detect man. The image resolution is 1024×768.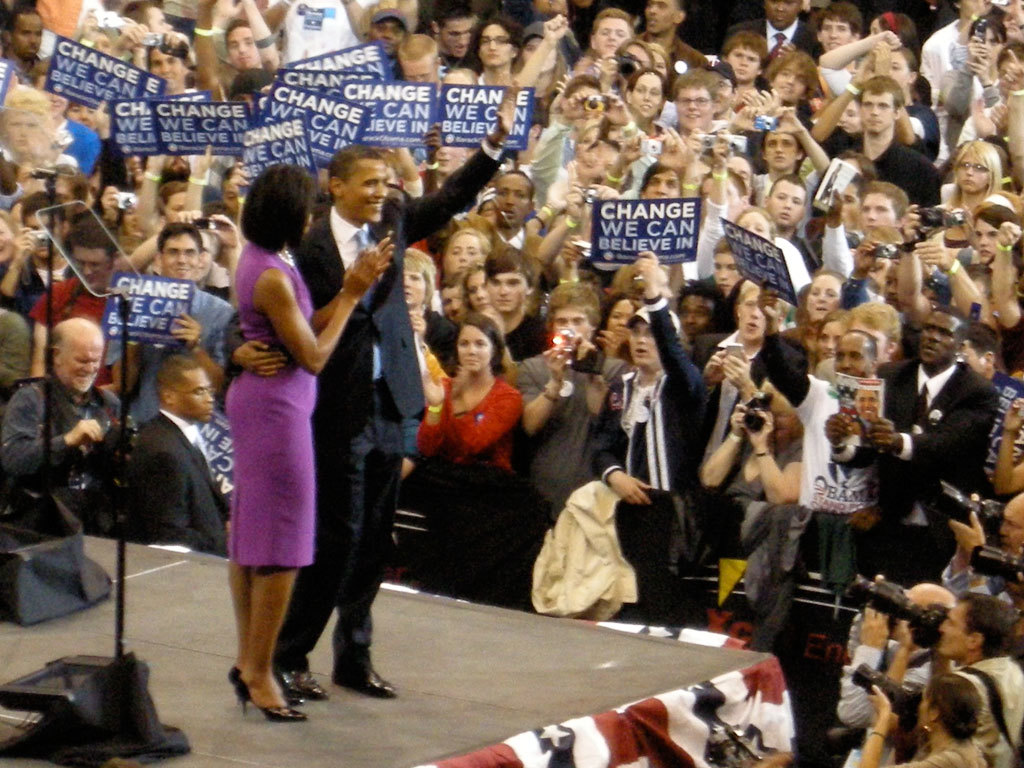
513:277:634:556.
